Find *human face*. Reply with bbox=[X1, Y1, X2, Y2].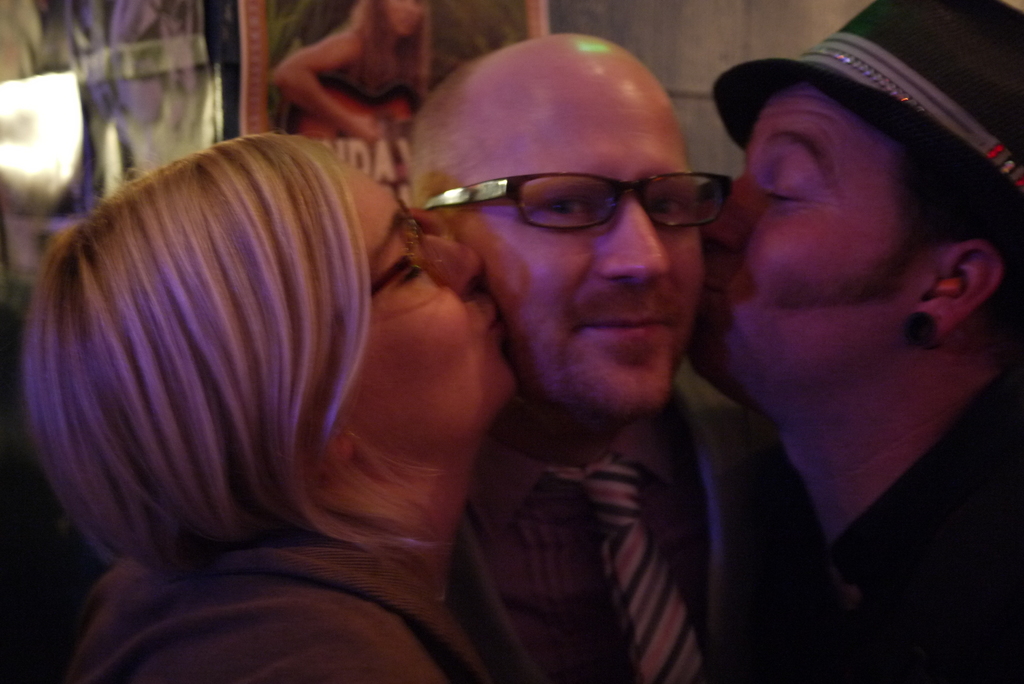
bbox=[458, 74, 704, 419].
